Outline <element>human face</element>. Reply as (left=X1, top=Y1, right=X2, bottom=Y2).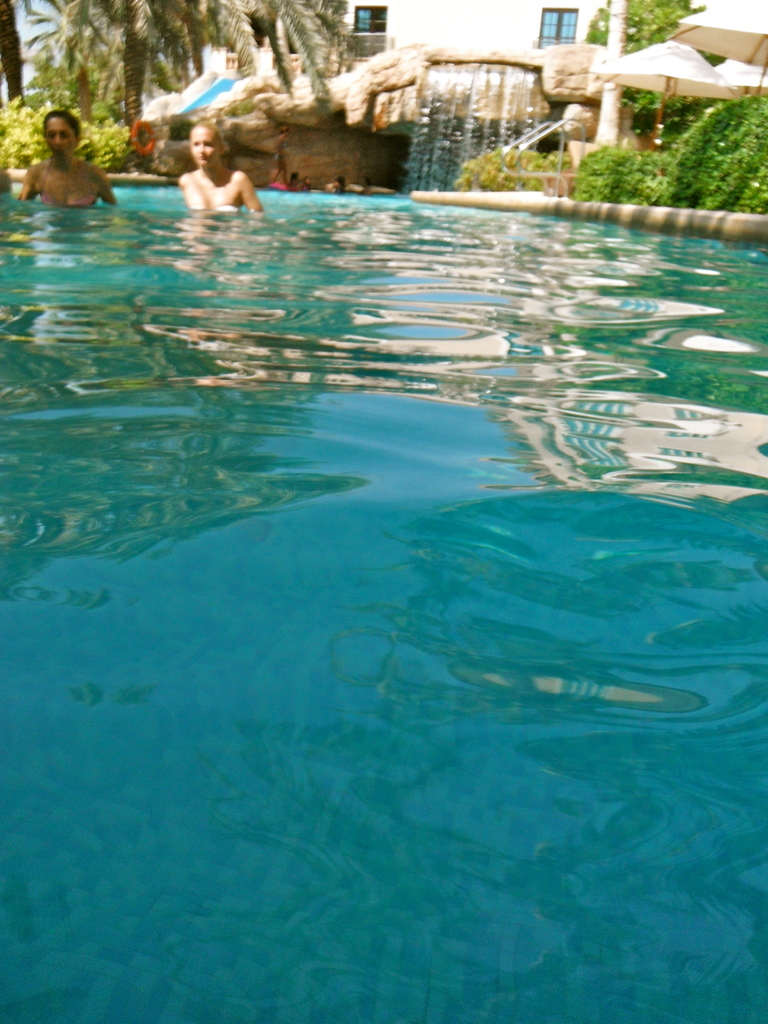
(left=188, top=125, right=220, bottom=168).
